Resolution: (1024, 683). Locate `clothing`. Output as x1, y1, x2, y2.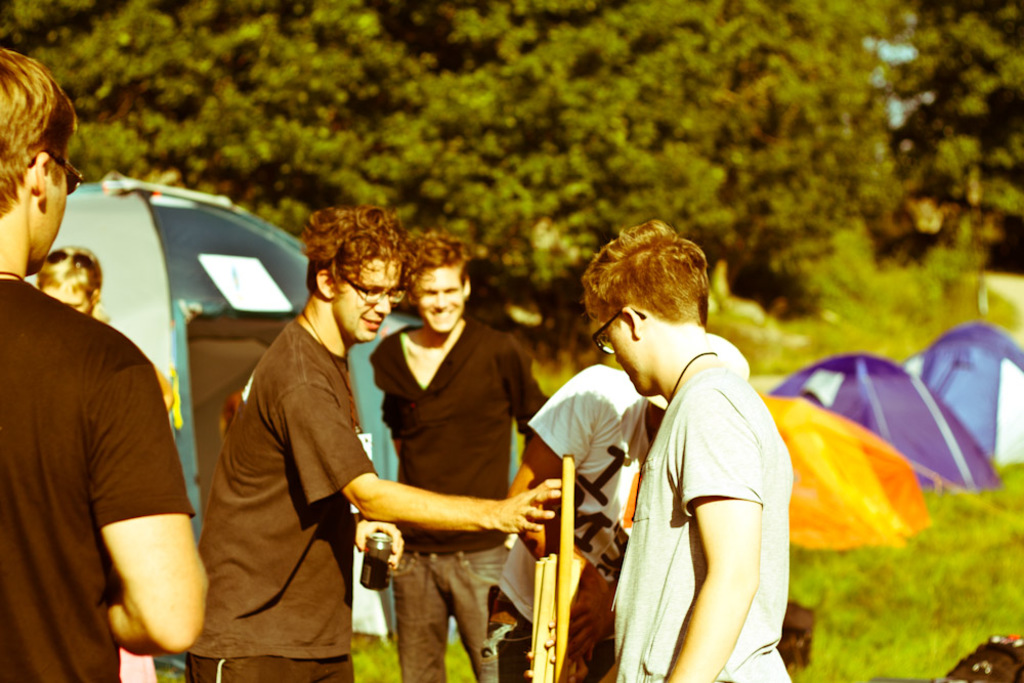
374, 316, 560, 682.
